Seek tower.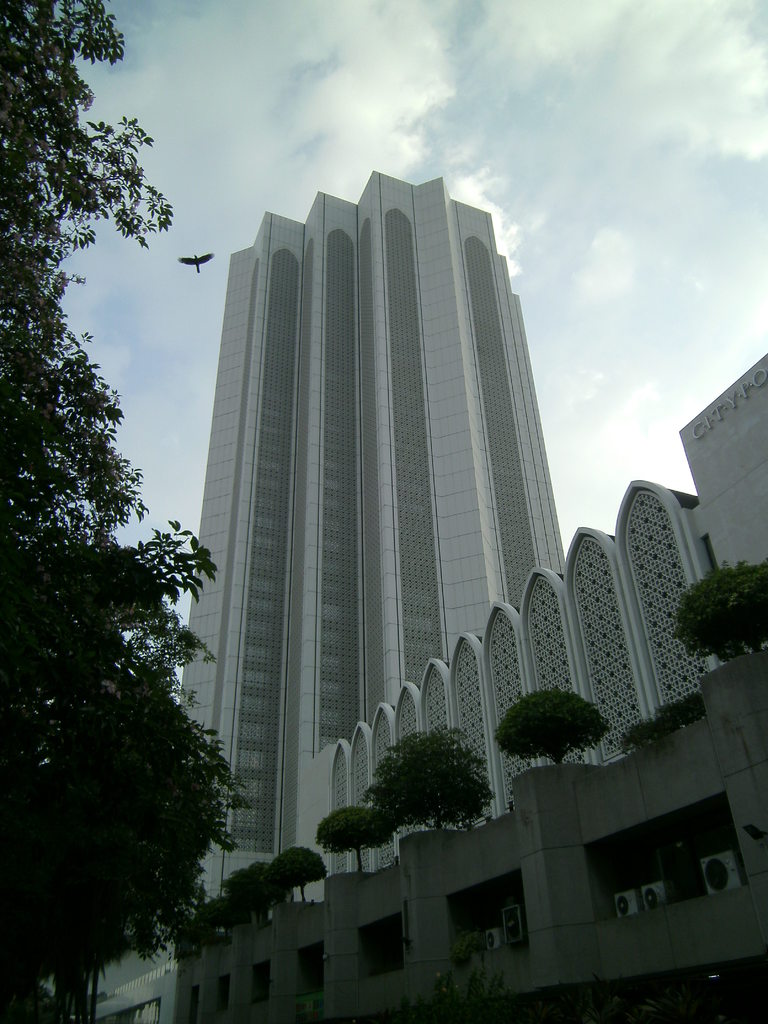
177 184 521 872.
